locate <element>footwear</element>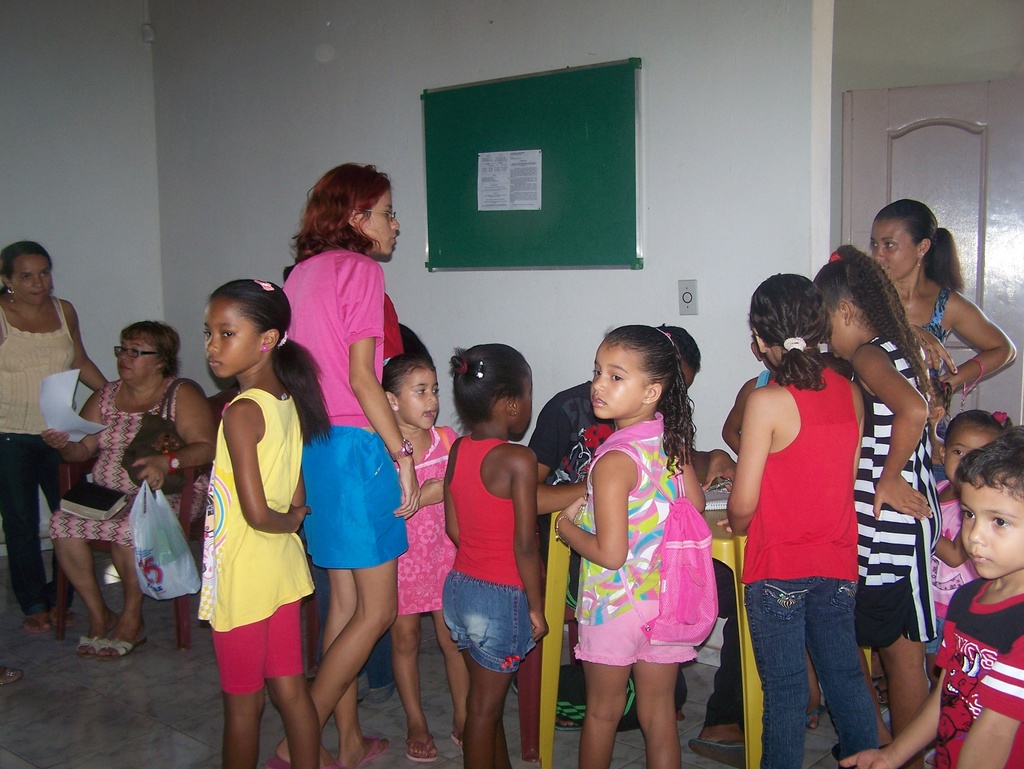
<box>687,736,745,768</box>
